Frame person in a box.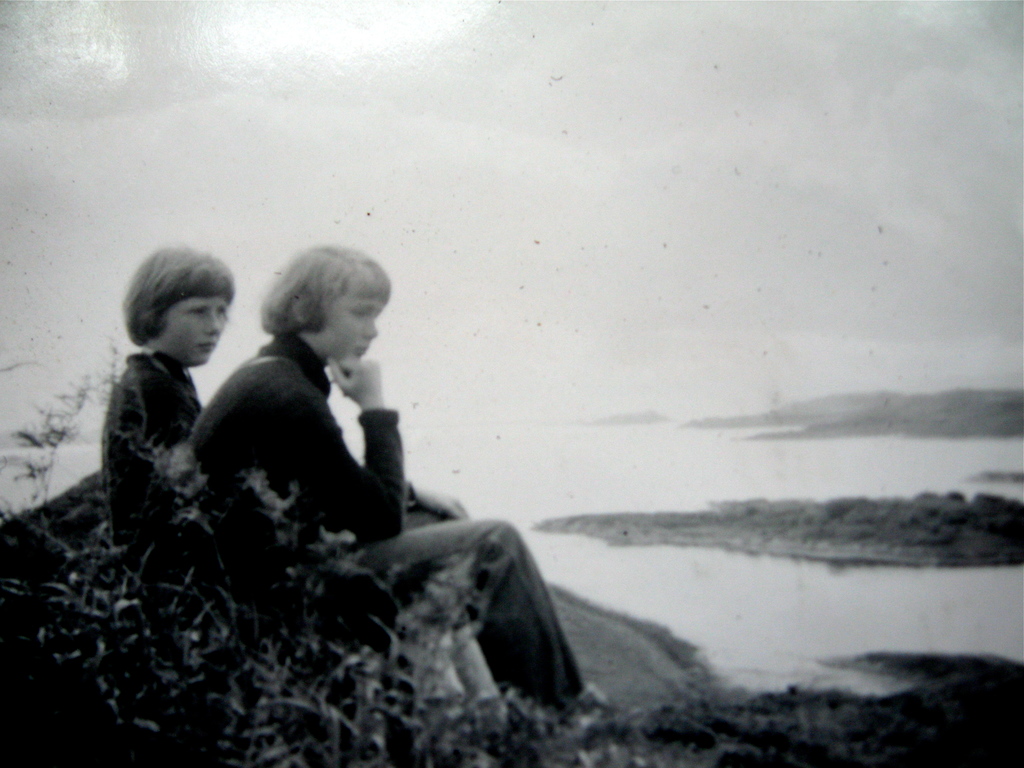
x1=188, y1=242, x2=600, y2=721.
